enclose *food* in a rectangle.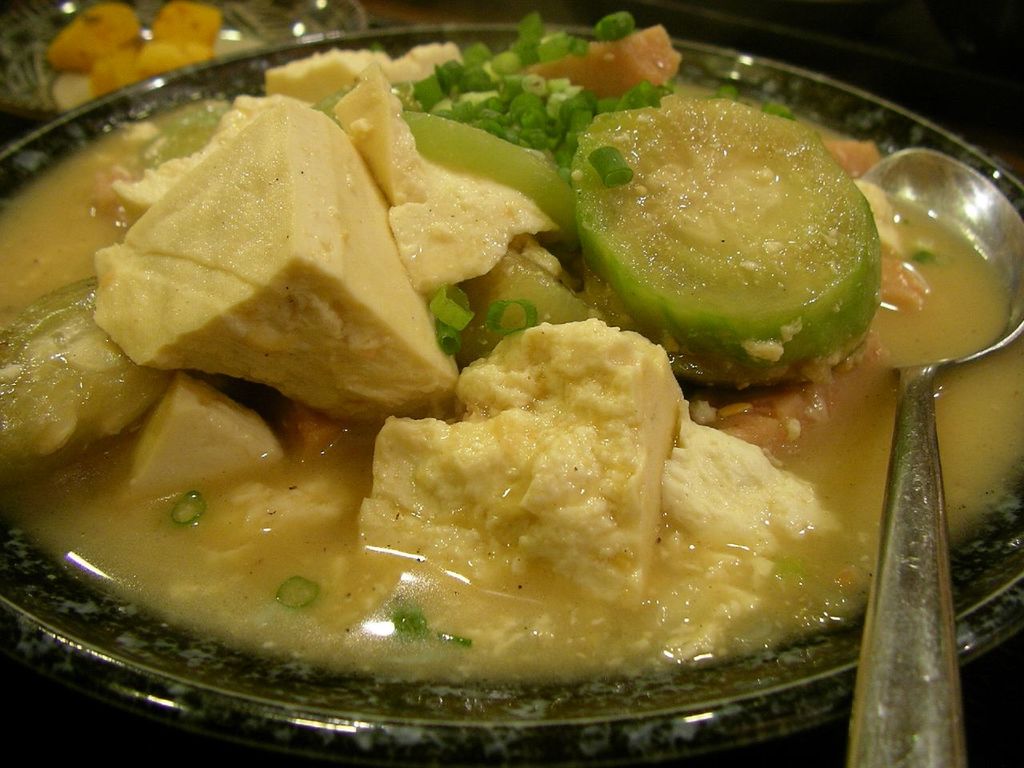
[x1=136, y1=34, x2=210, y2=76].
